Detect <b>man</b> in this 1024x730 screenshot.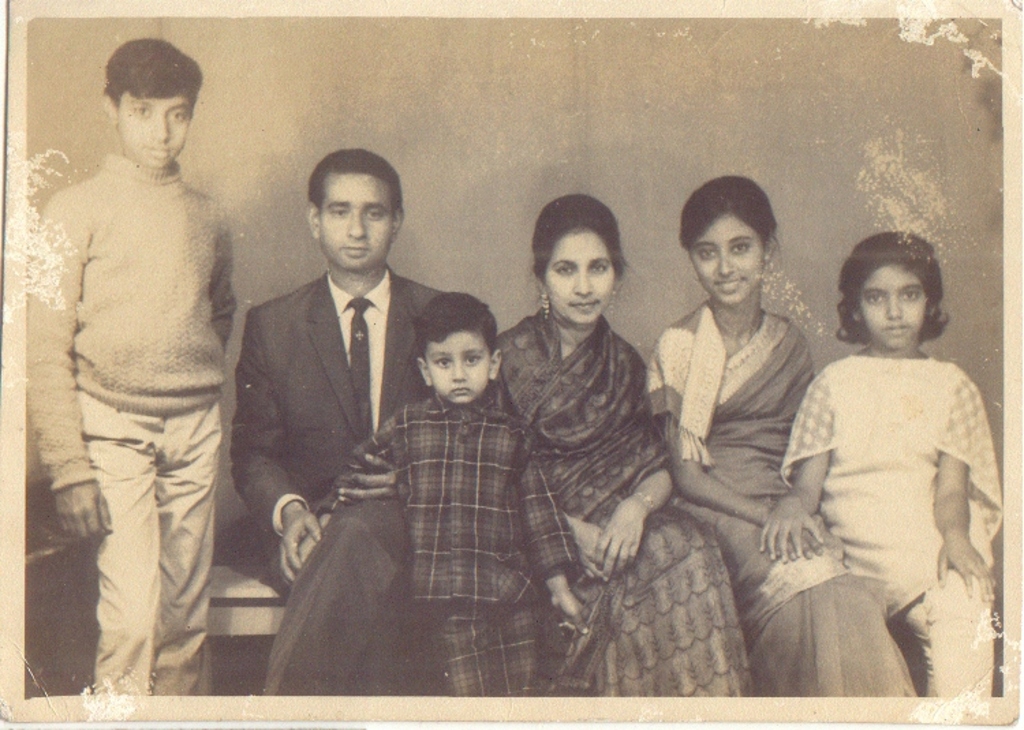
Detection: {"x1": 216, "y1": 153, "x2": 459, "y2": 649}.
